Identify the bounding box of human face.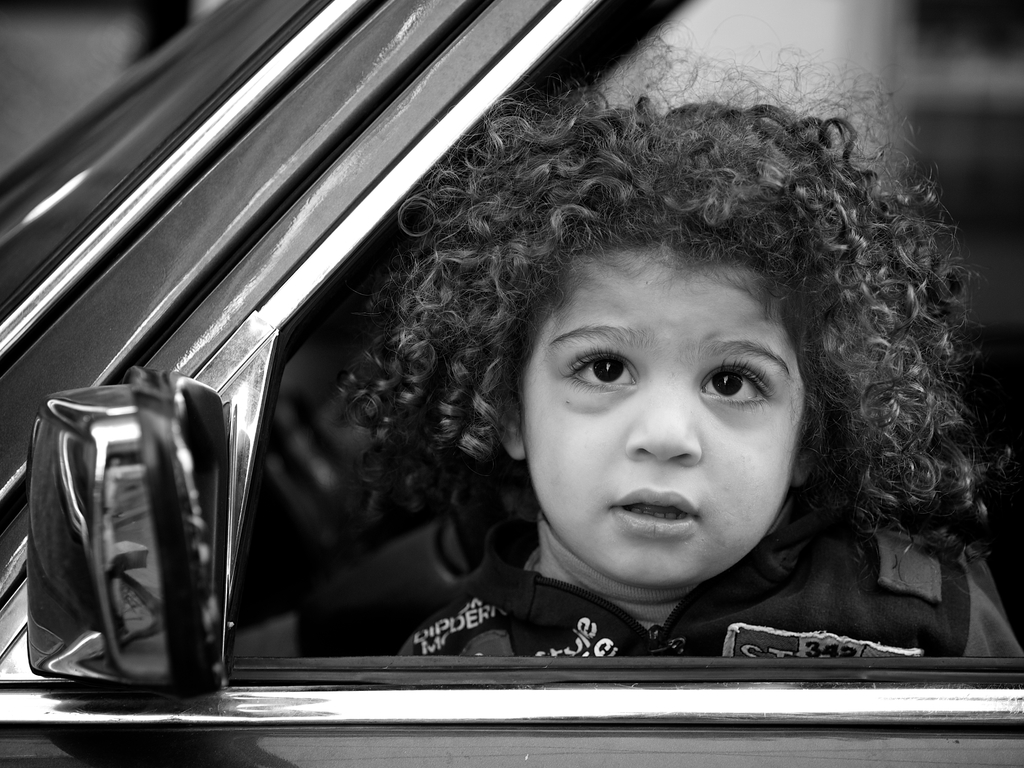
locate(521, 246, 806, 584).
